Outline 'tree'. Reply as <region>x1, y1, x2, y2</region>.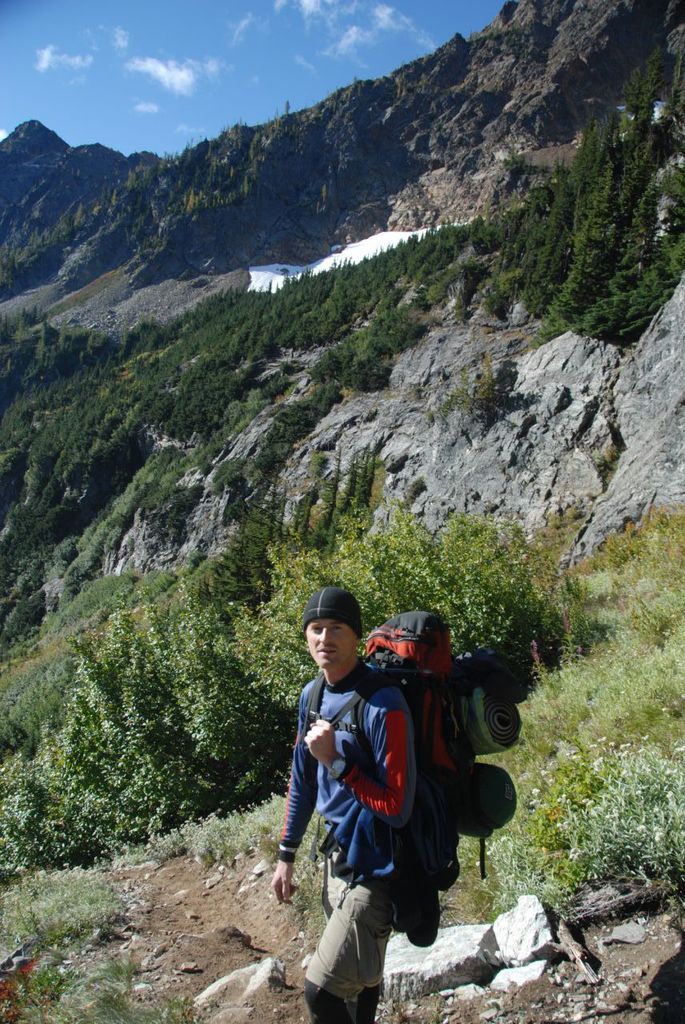
<region>576, 87, 664, 247</region>.
